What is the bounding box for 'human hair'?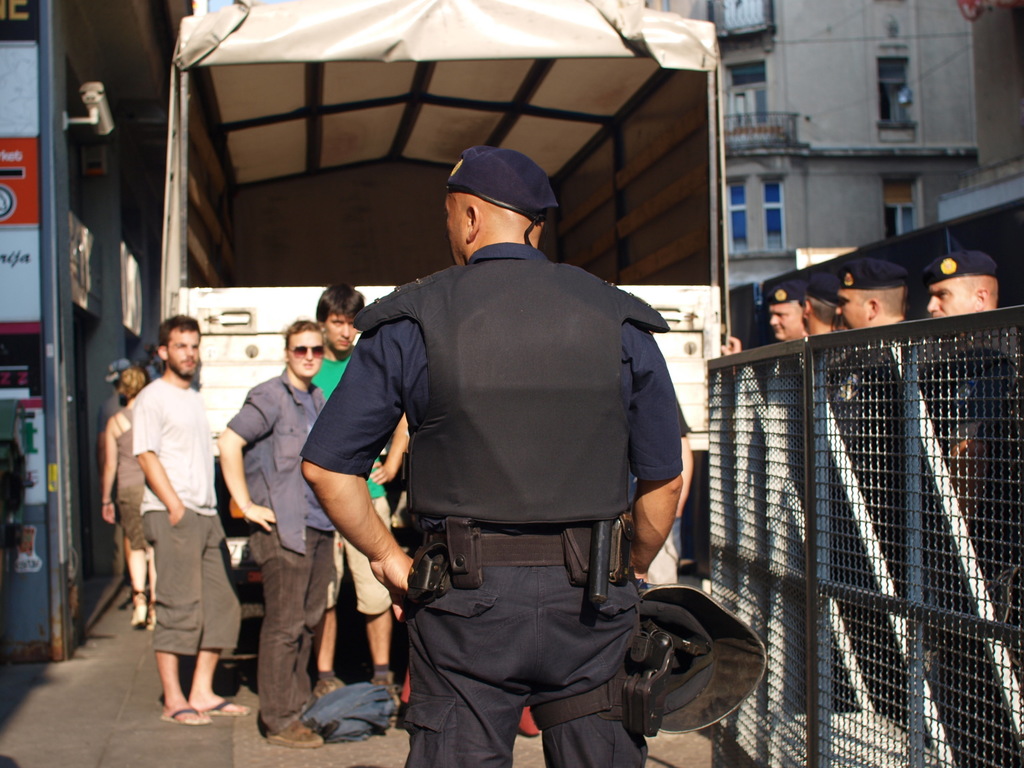
x1=156, y1=315, x2=198, y2=351.
